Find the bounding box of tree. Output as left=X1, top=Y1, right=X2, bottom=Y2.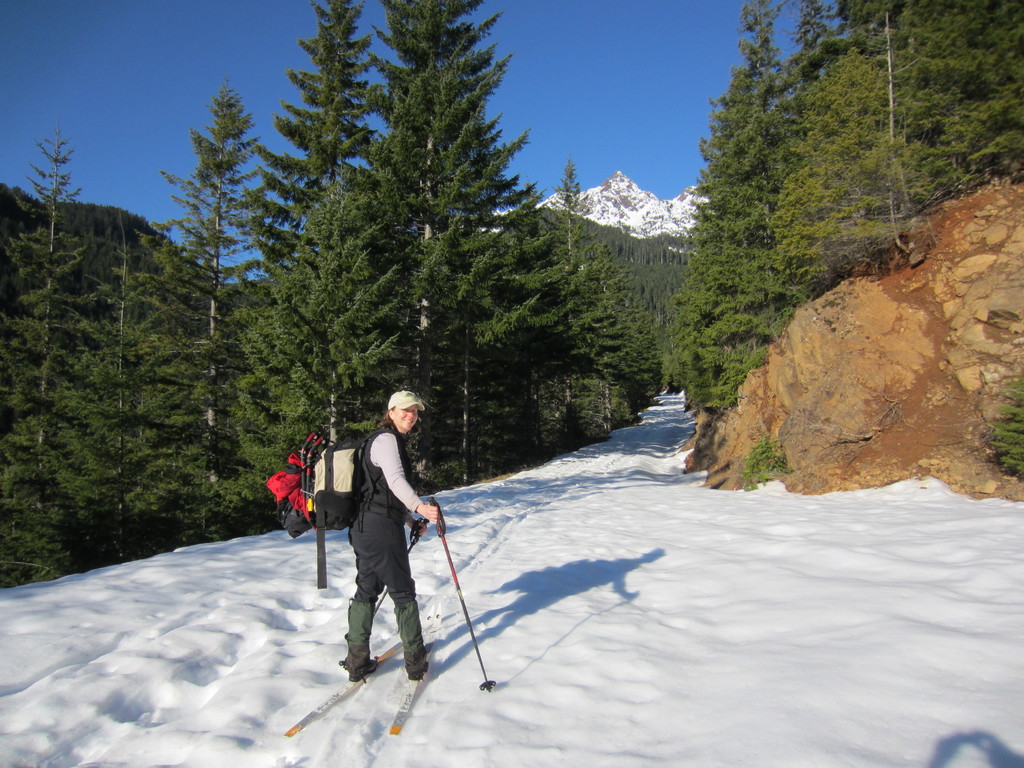
left=375, top=0, right=552, bottom=495.
